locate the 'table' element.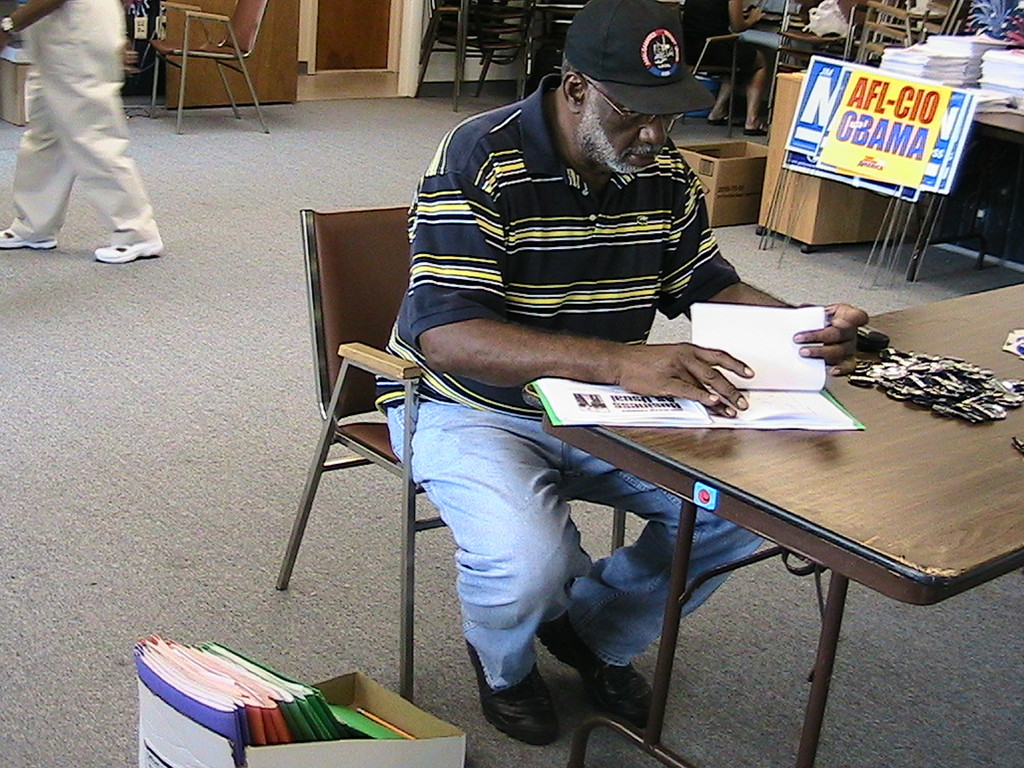
Element bbox: l=517, t=282, r=1023, b=767.
